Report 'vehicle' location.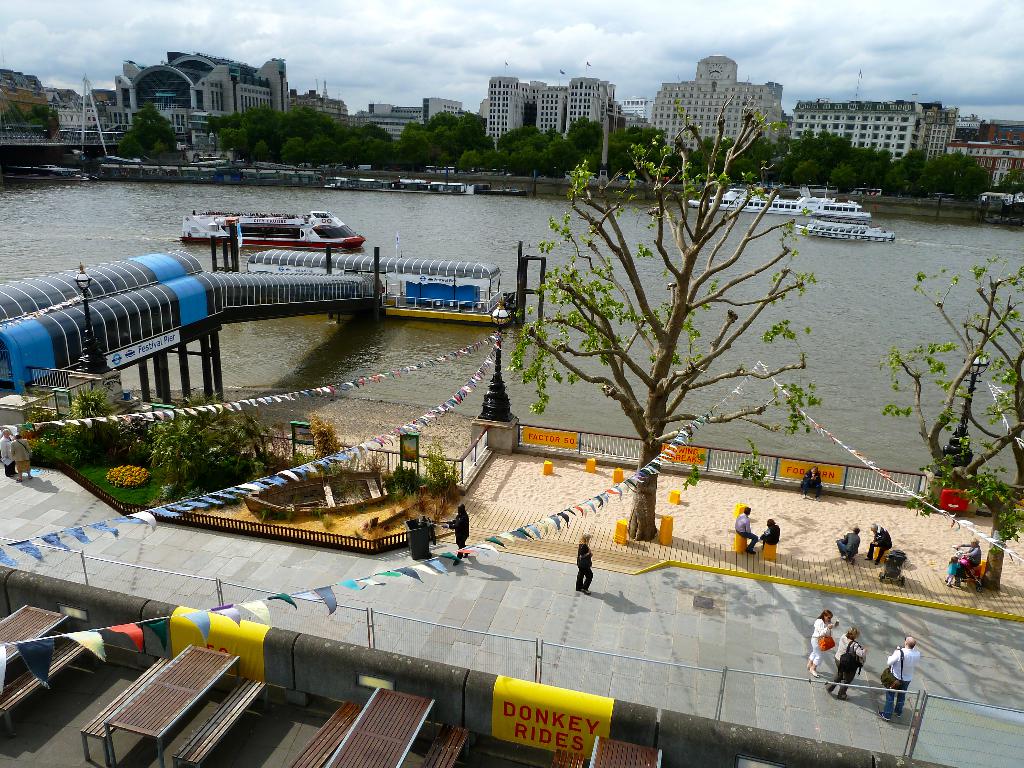
Report: (184, 199, 380, 269).
